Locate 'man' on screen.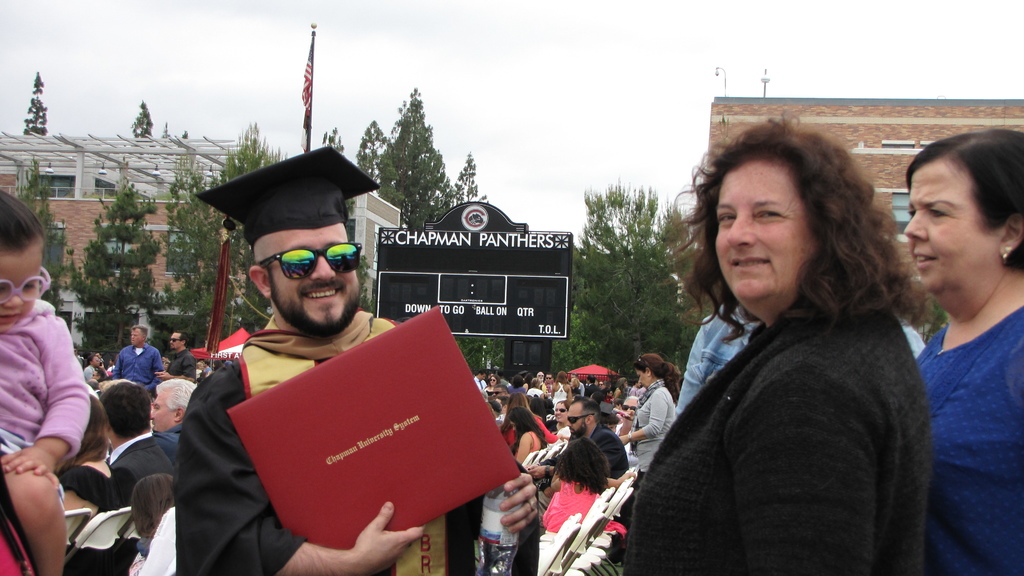
On screen at box=[110, 327, 160, 381].
